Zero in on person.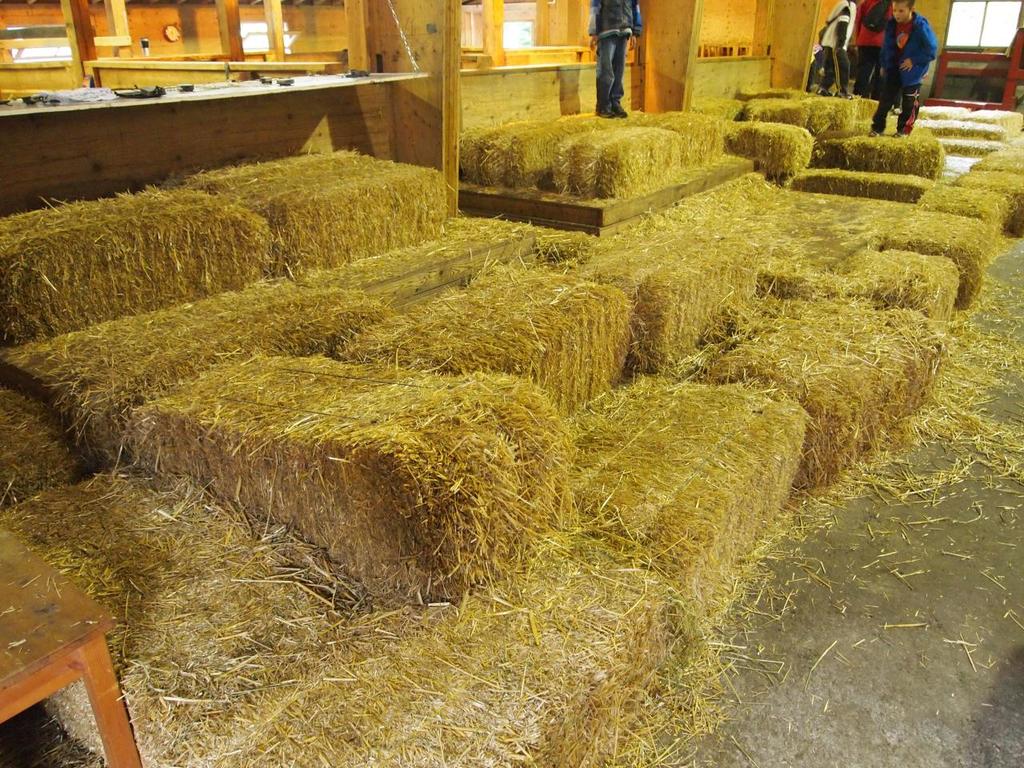
Zeroed in: bbox=[586, 0, 642, 119].
